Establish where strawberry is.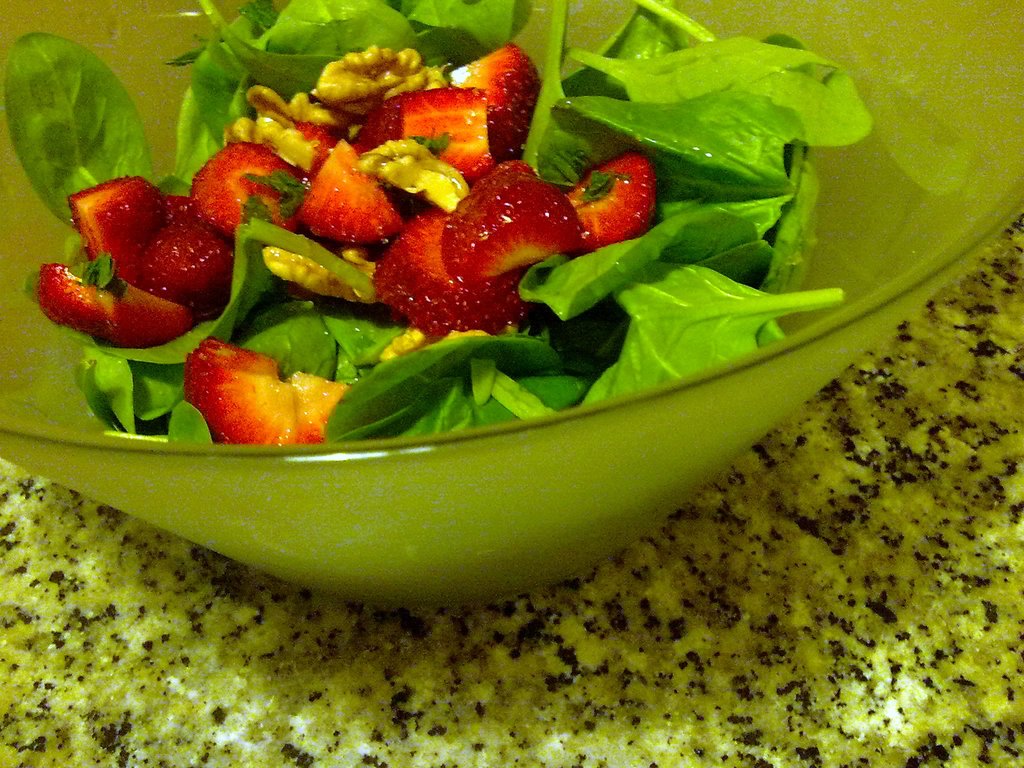
Established at rect(187, 136, 308, 237).
